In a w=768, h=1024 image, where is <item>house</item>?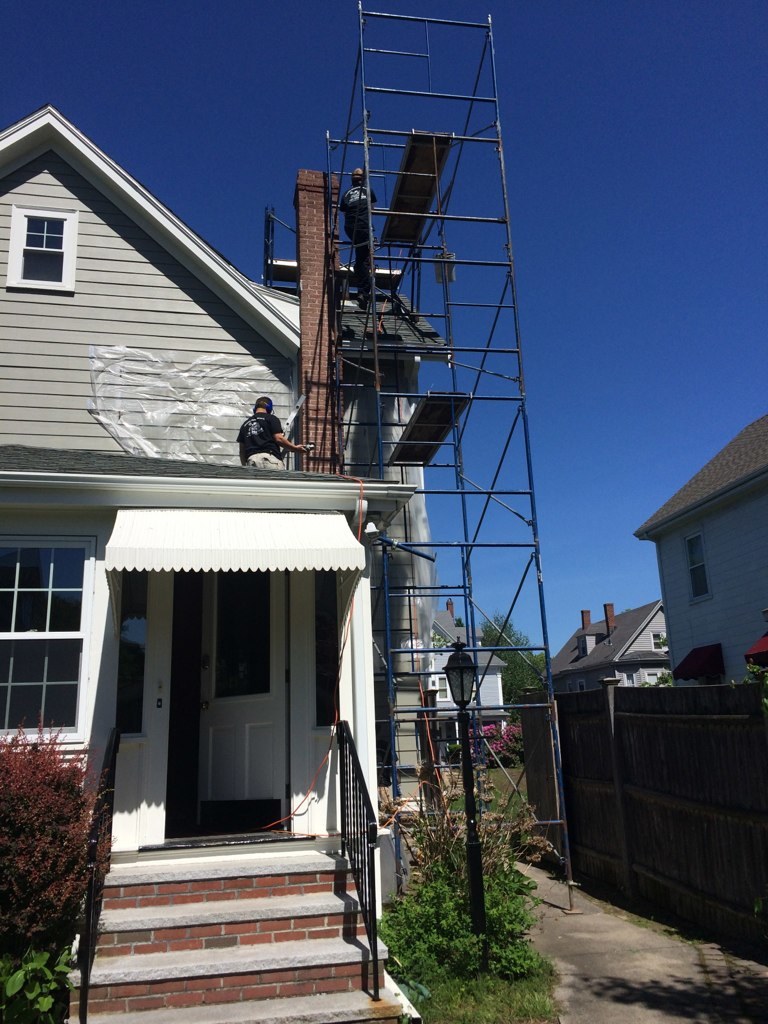
{"x1": 3, "y1": 101, "x2": 422, "y2": 1023}.
